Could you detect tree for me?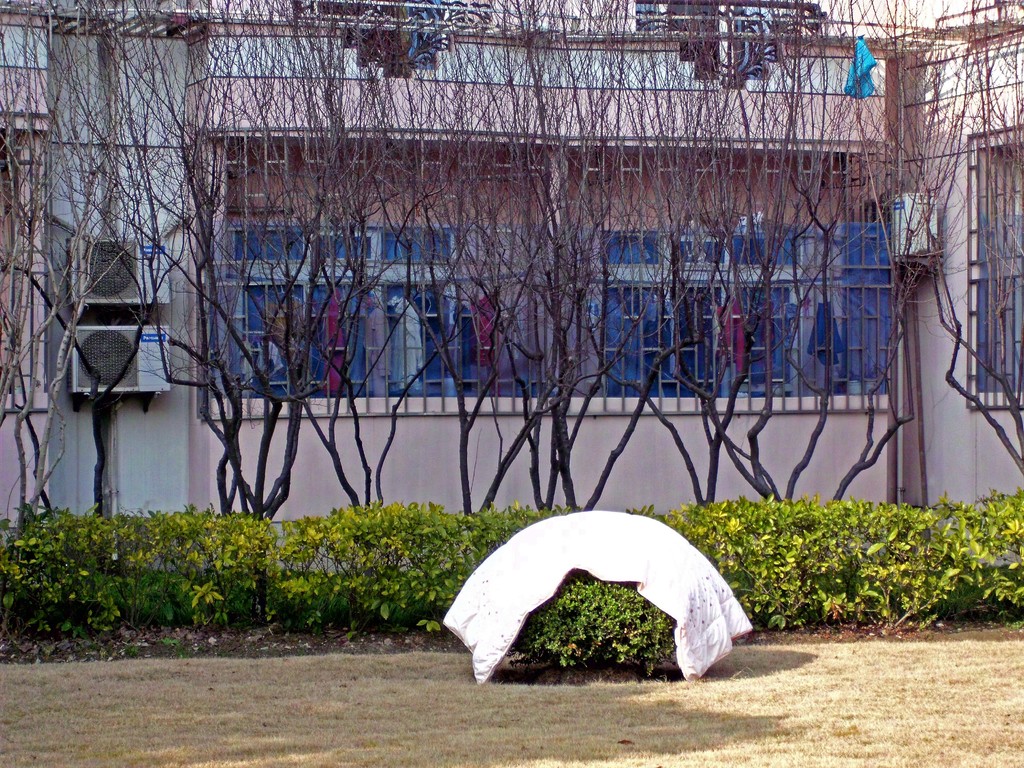
Detection result: x1=691, y1=4, x2=864, y2=502.
